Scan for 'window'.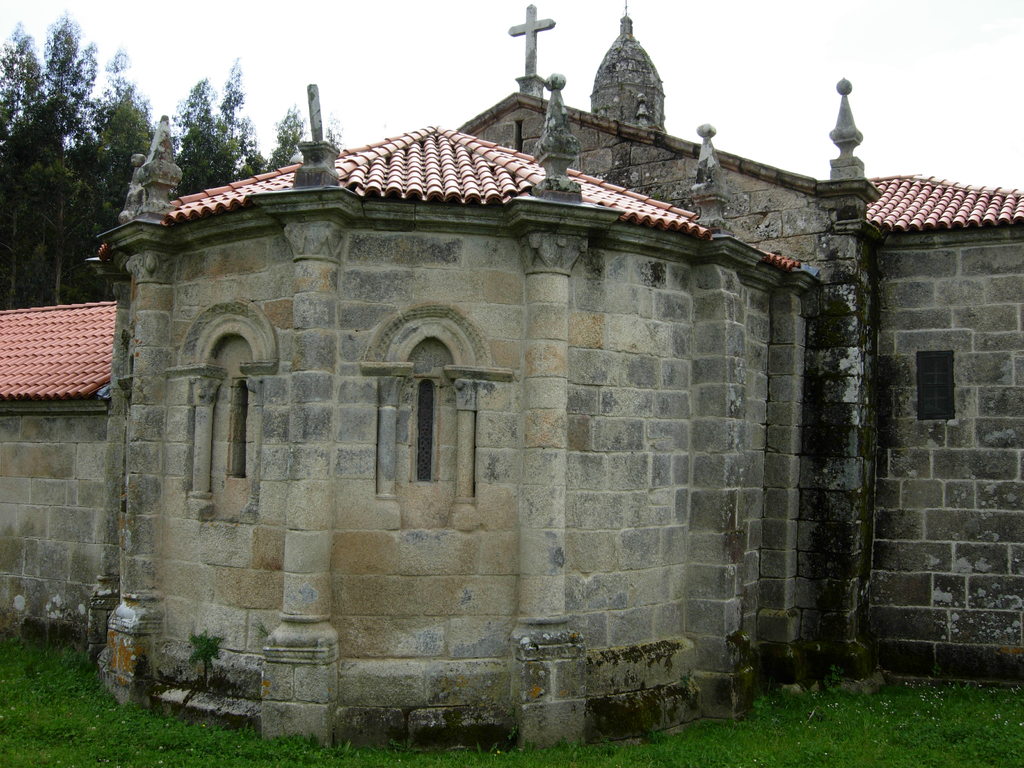
Scan result: 912/335/974/429.
